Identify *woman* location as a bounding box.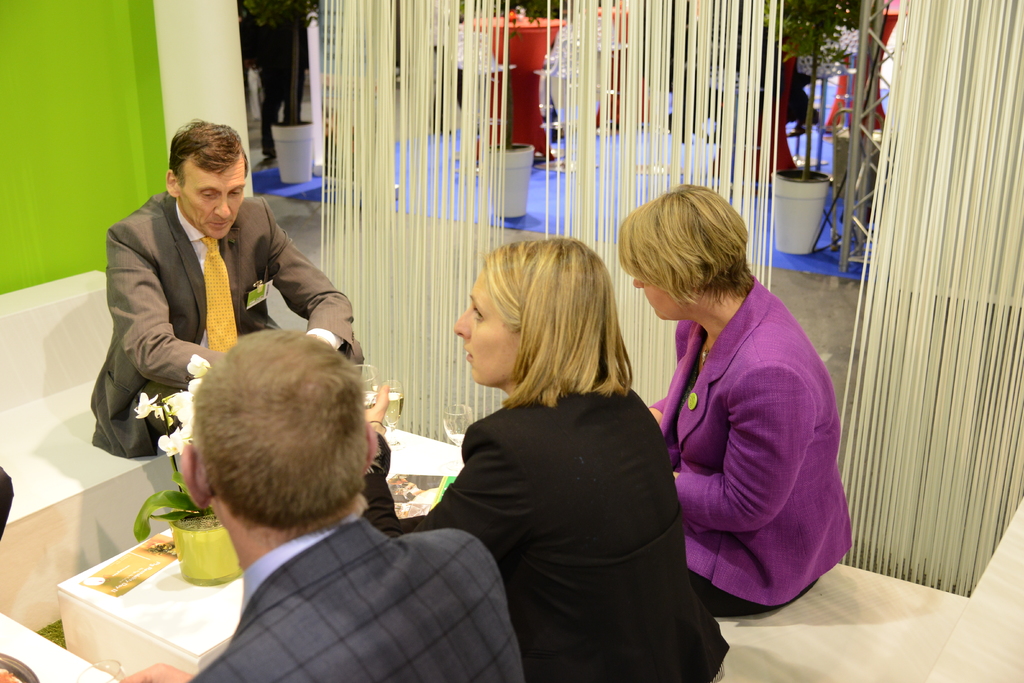
364:240:730:682.
